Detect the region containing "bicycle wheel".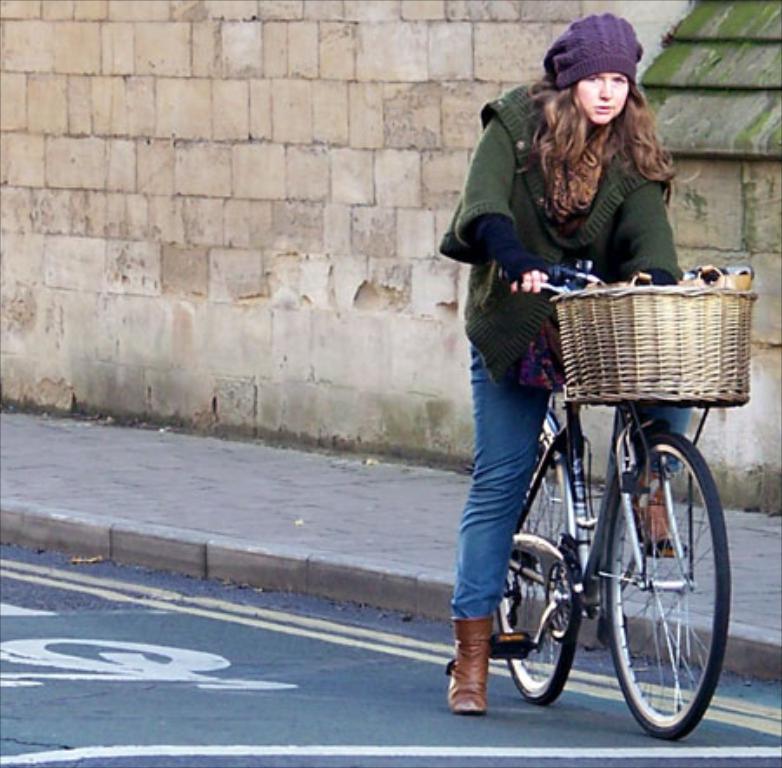
region(495, 429, 582, 698).
